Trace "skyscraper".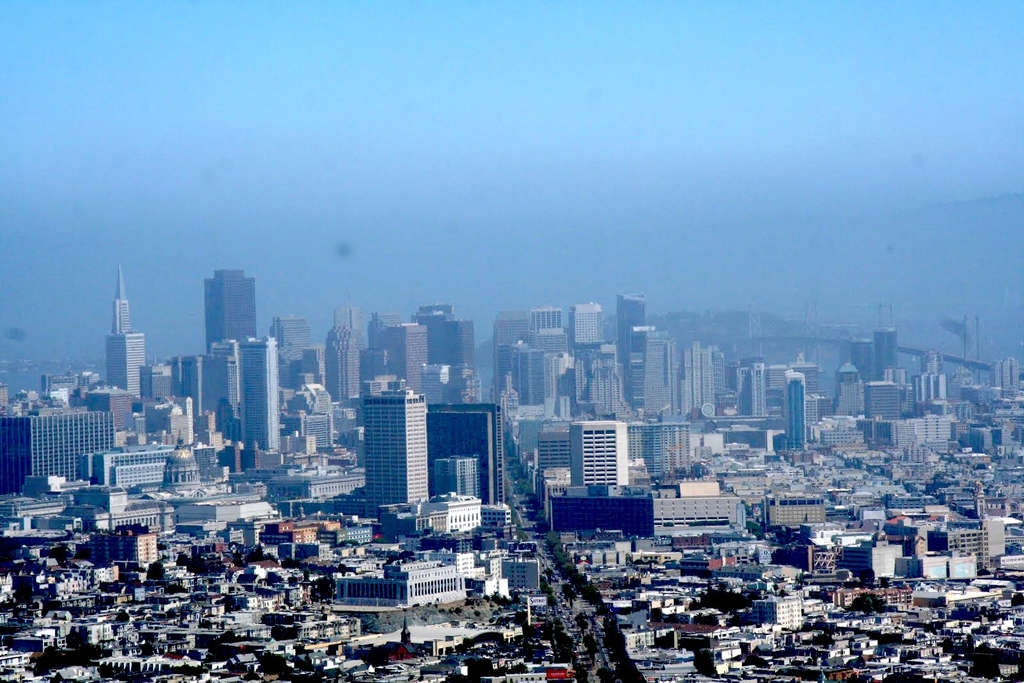
Traced to (106, 280, 141, 406).
